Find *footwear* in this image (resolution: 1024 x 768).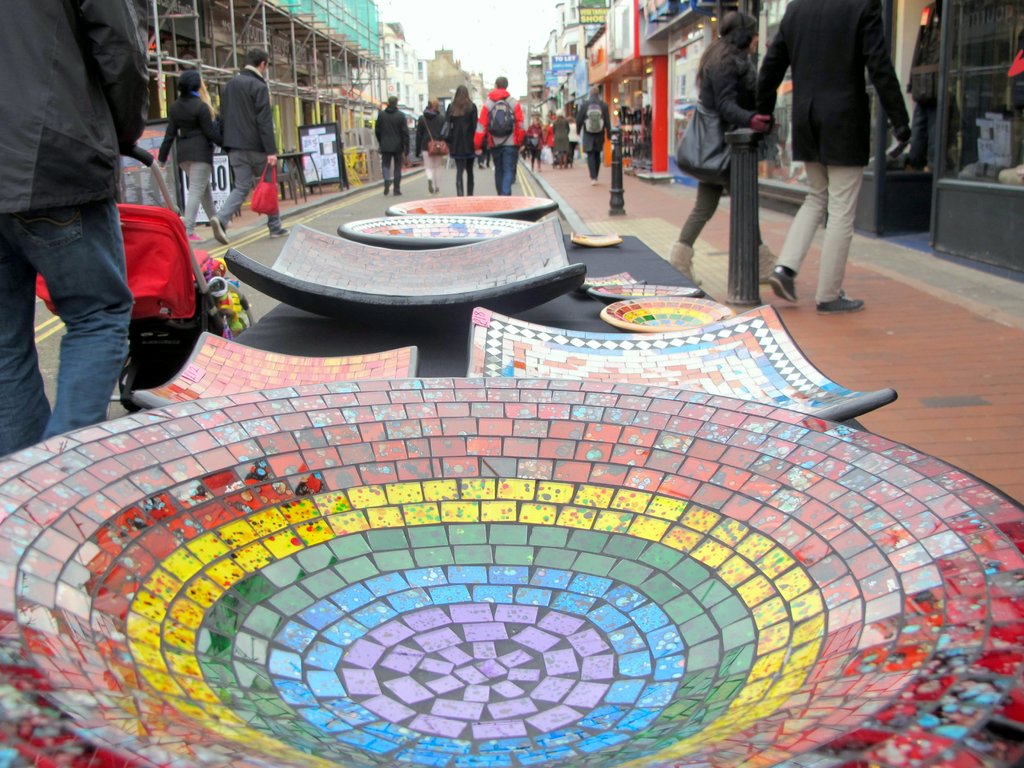
detection(273, 224, 286, 236).
